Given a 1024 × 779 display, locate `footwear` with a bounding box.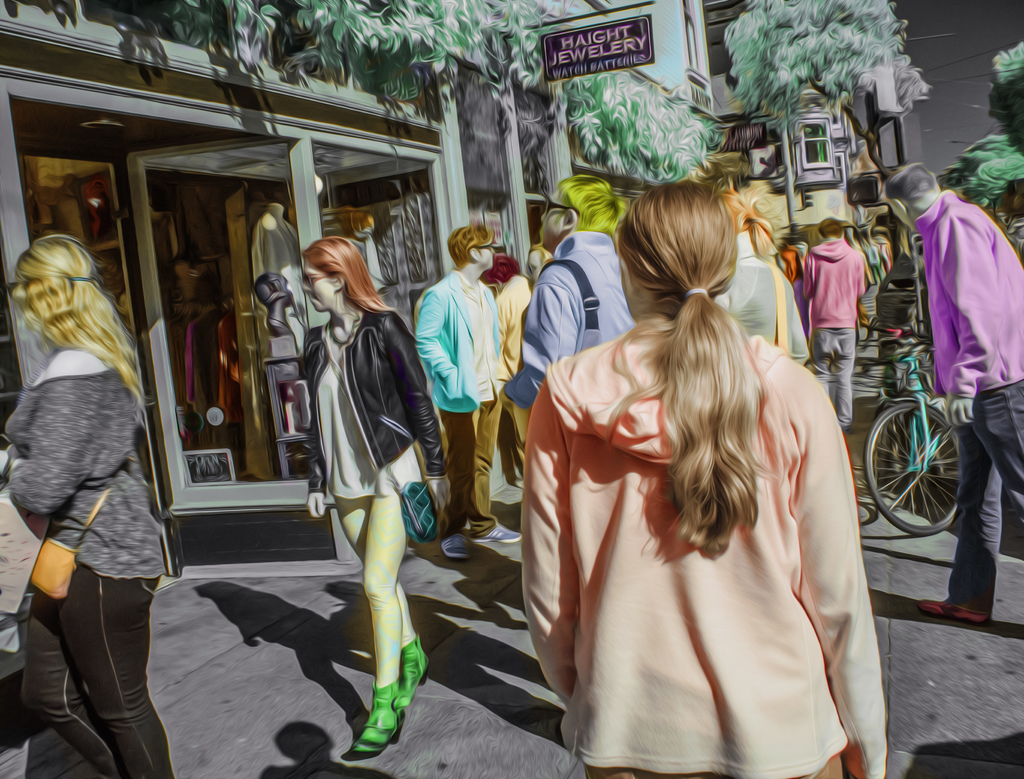
Located: [x1=348, y1=682, x2=408, y2=761].
